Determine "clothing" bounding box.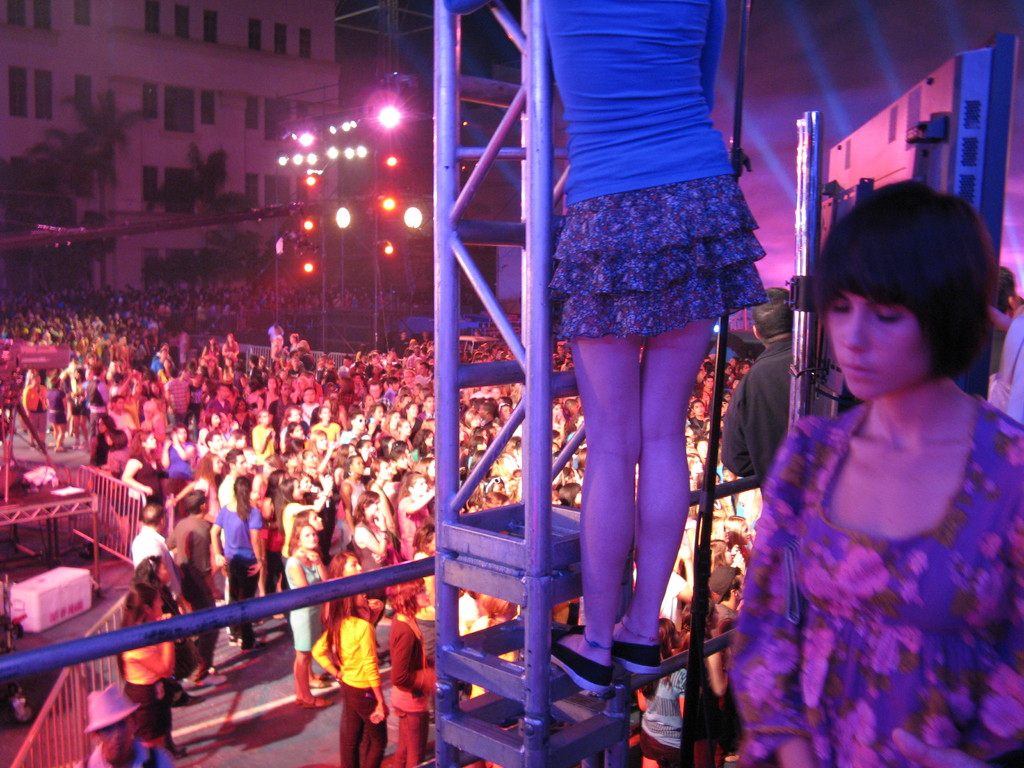
Determined: rect(25, 383, 50, 444).
